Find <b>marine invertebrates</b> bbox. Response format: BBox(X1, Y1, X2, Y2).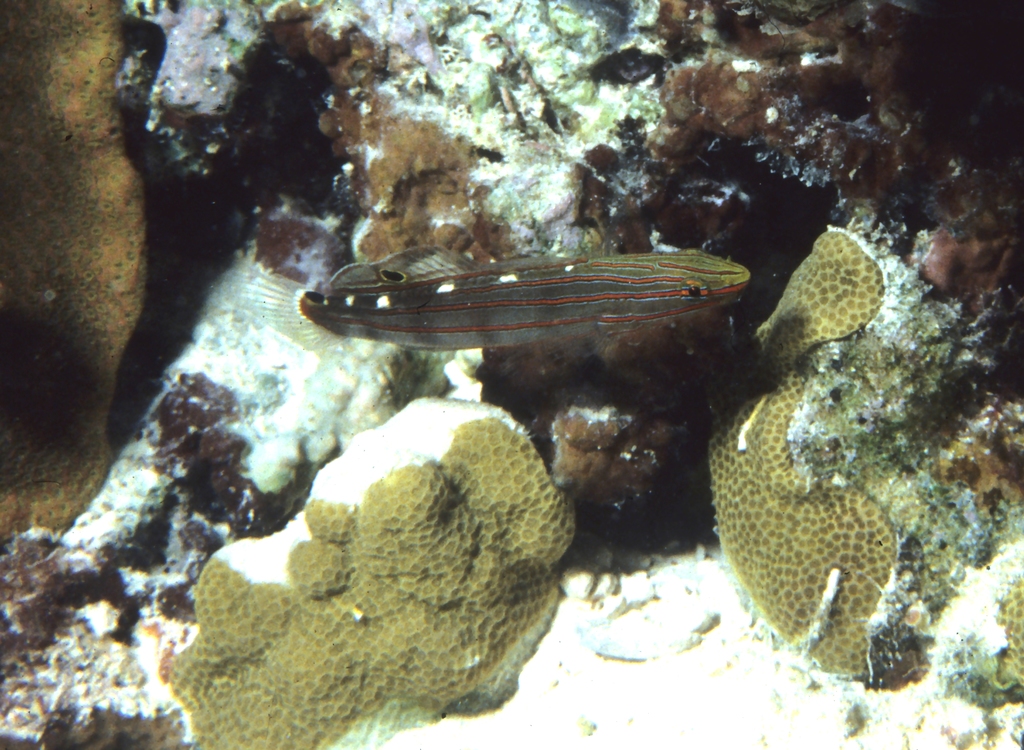
BBox(712, 283, 920, 684).
